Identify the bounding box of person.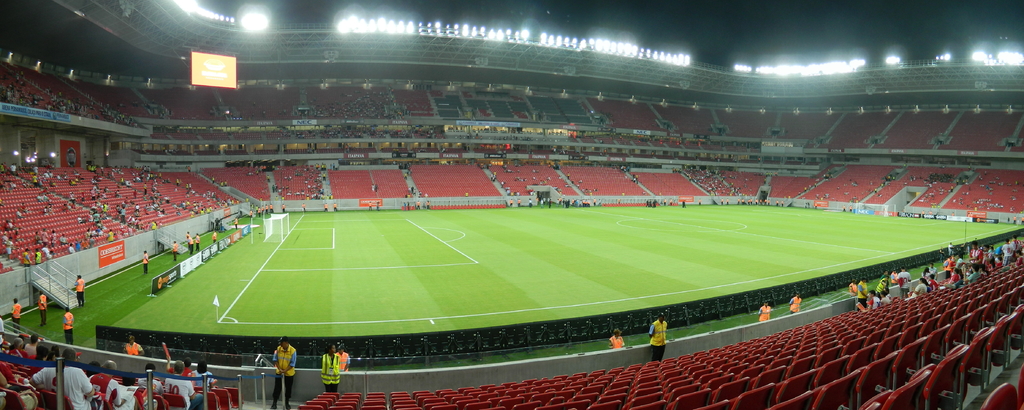
region(141, 249, 148, 275).
